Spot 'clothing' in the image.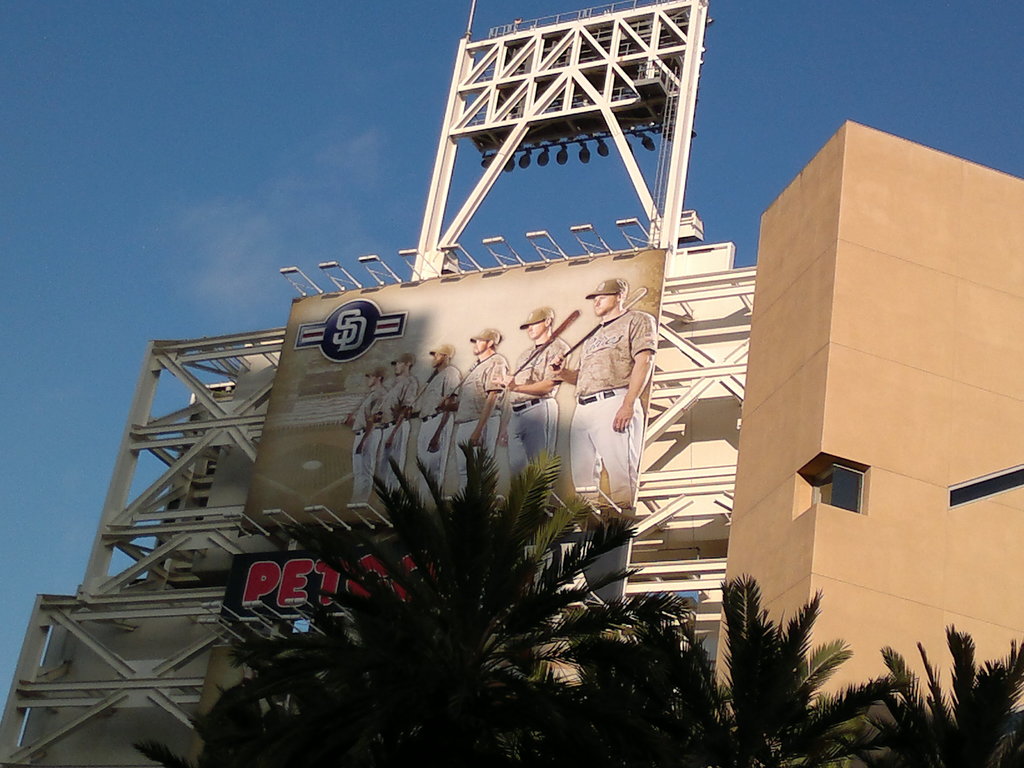
'clothing' found at left=384, top=362, right=425, bottom=506.
